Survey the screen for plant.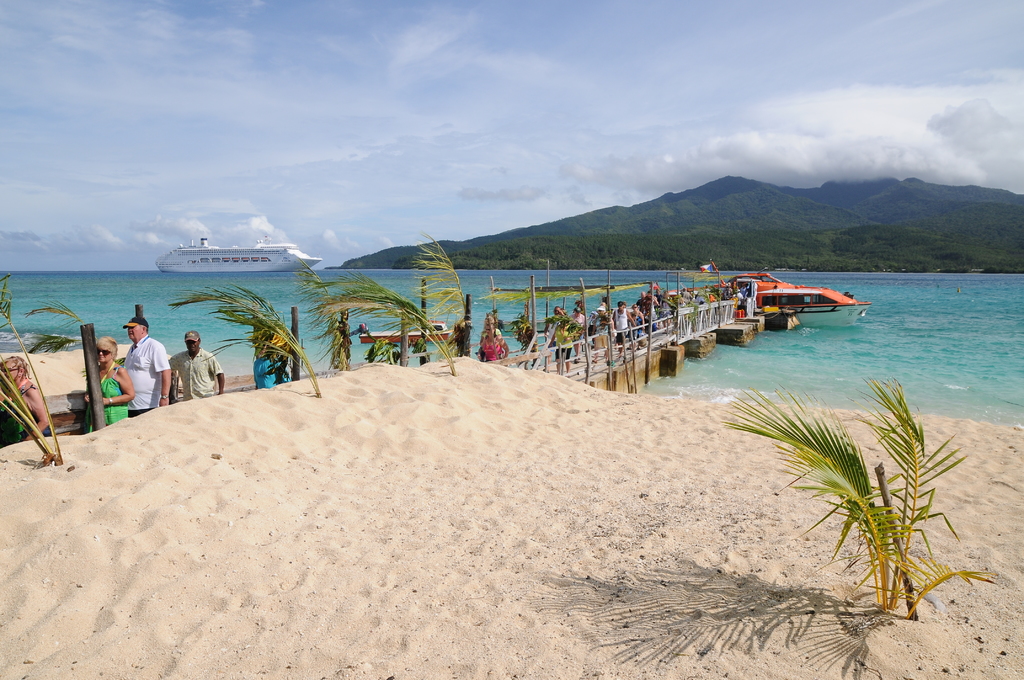
Survey found: locate(2, 270, 70, 470).
